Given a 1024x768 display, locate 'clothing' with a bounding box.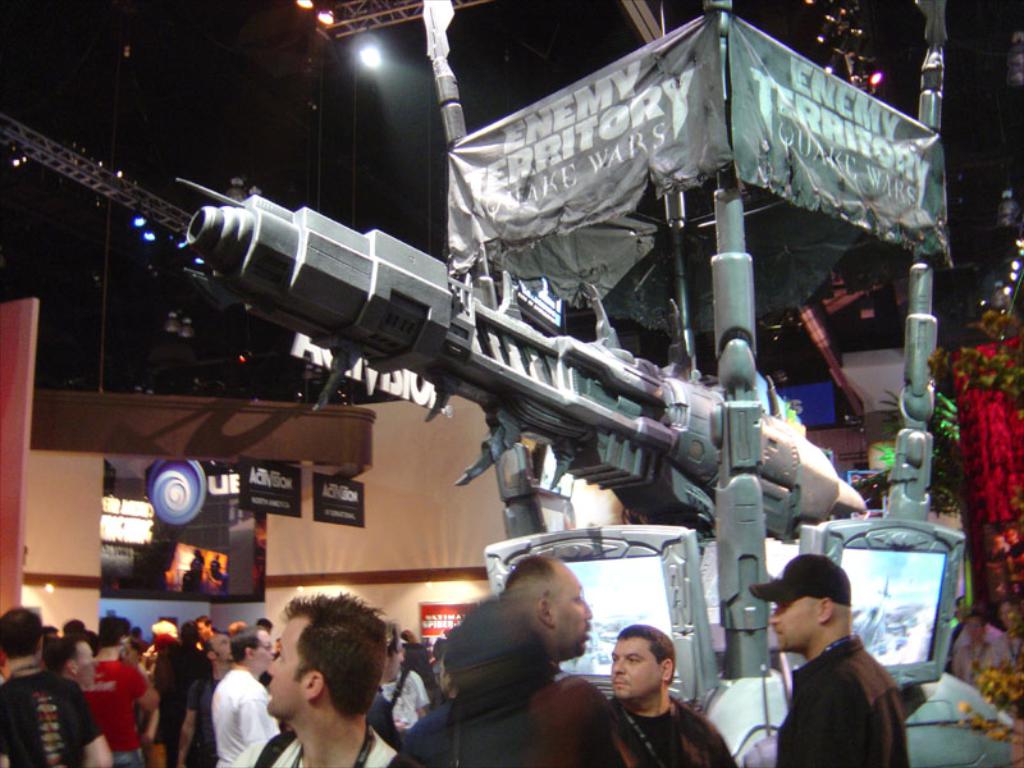
Located: pyautogui.locateOnScreen(212, 672, 282, 767).
